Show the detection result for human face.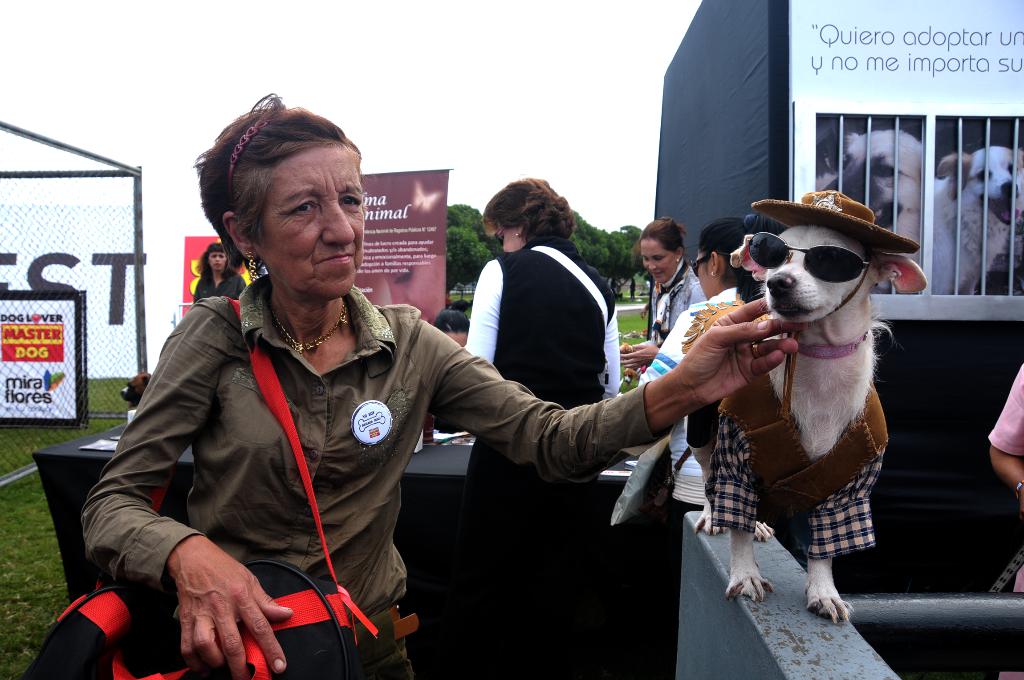
rect(696, 248, 713, 299).
